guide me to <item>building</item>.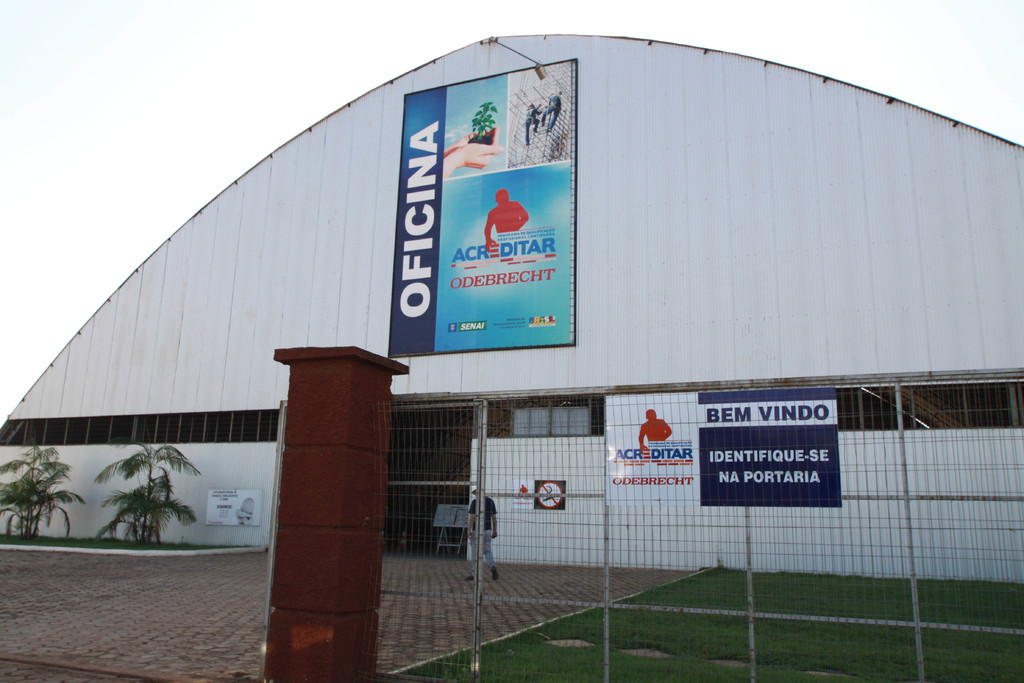
Guidance: (0,35,1023,582).
